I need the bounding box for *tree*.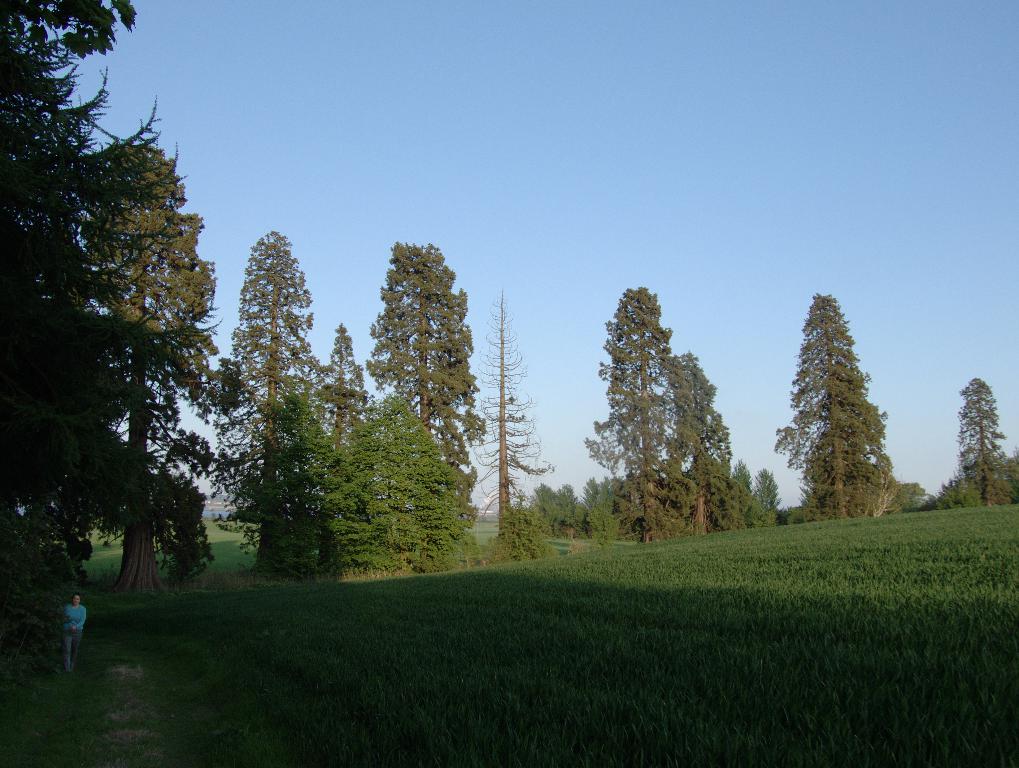
Here it is: locate(670, 340, 750, 532).
